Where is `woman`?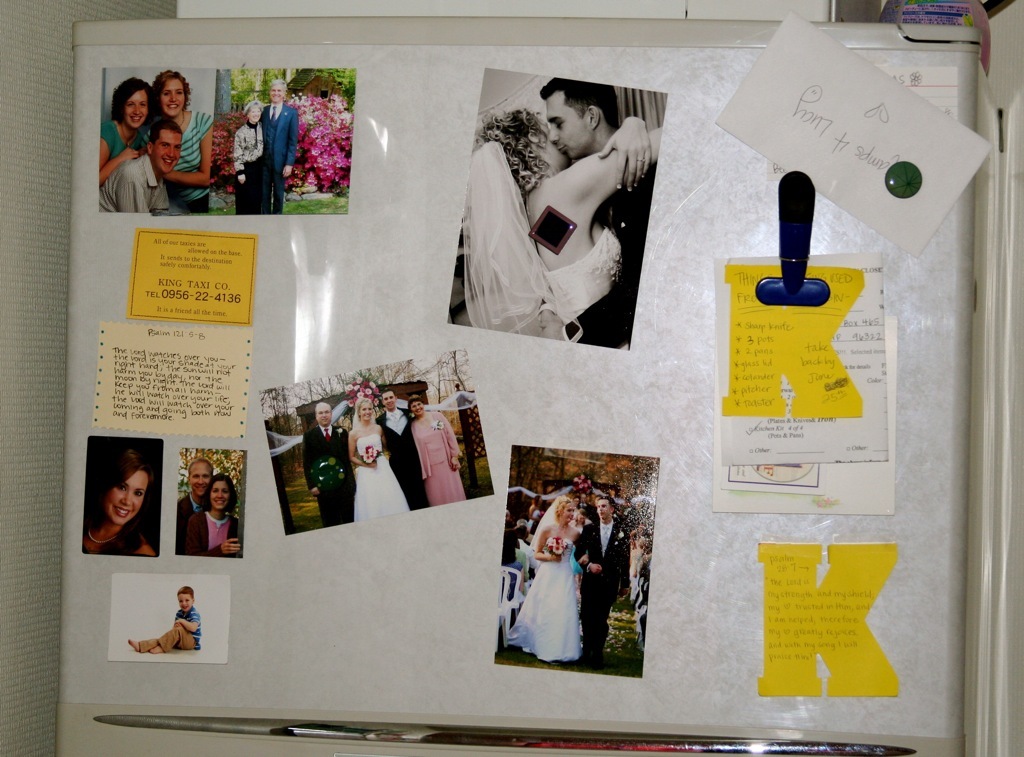
408, 390, 470, 509.
